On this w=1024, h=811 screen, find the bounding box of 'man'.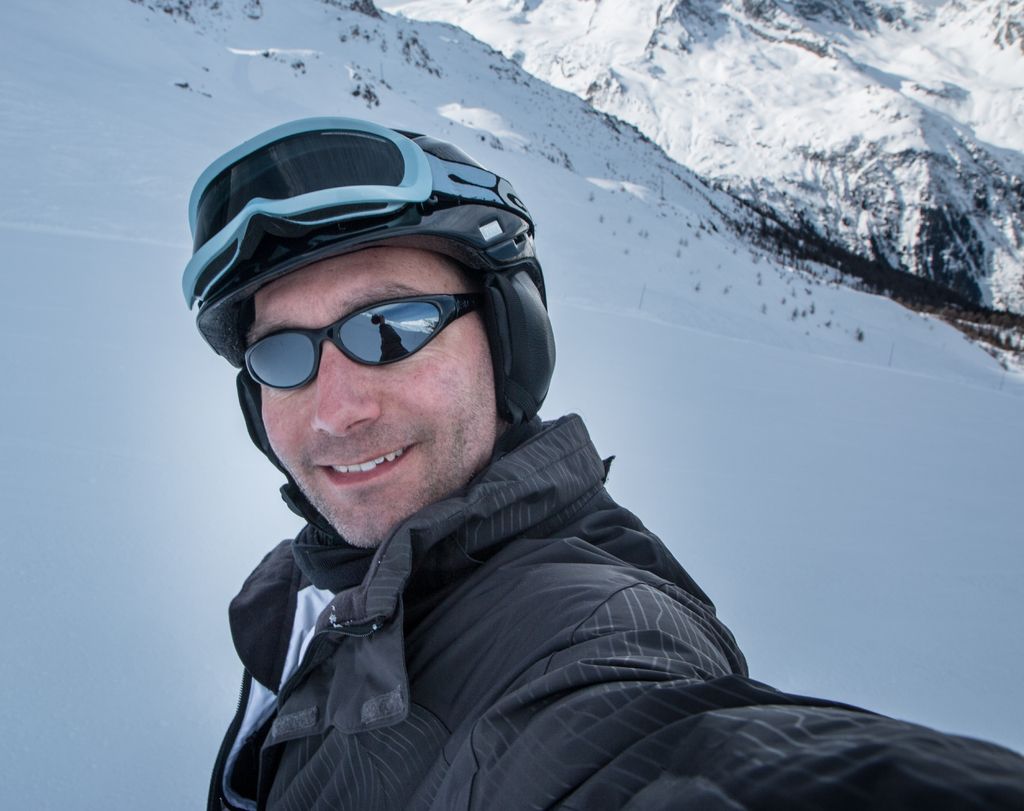
Bounding box: box=[118, 122, 940, 810].
